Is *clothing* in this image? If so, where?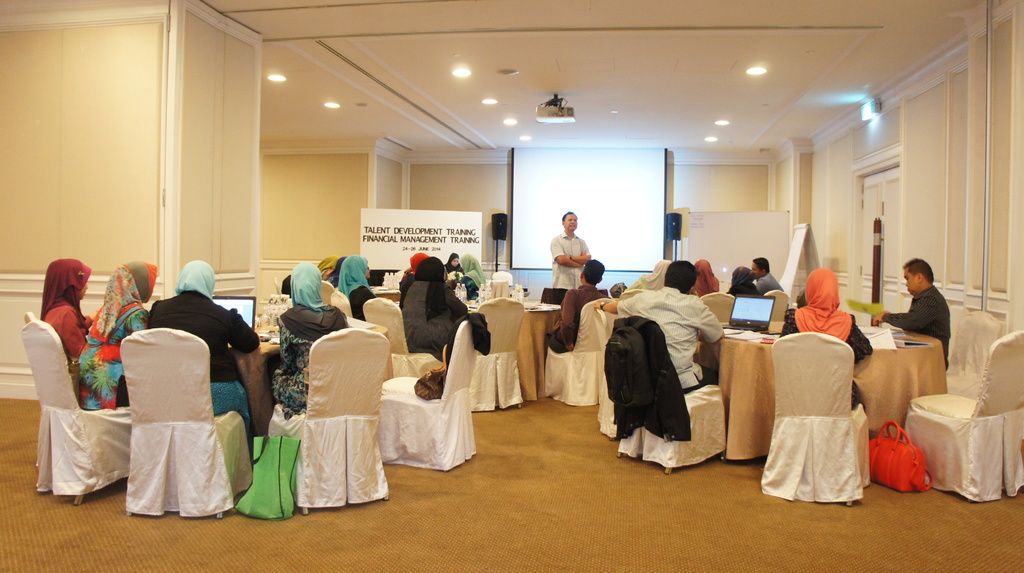
Yes, at bbox=[337, 257, 374, 315].
